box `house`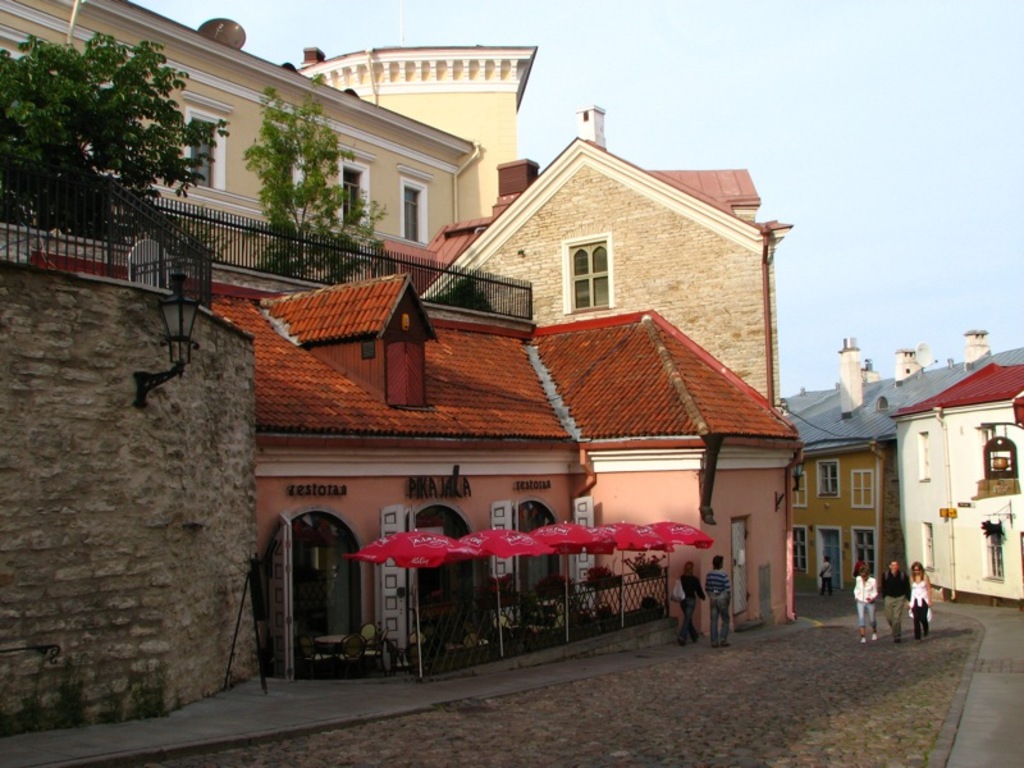
Rect(887, 364, 1023, 605)
